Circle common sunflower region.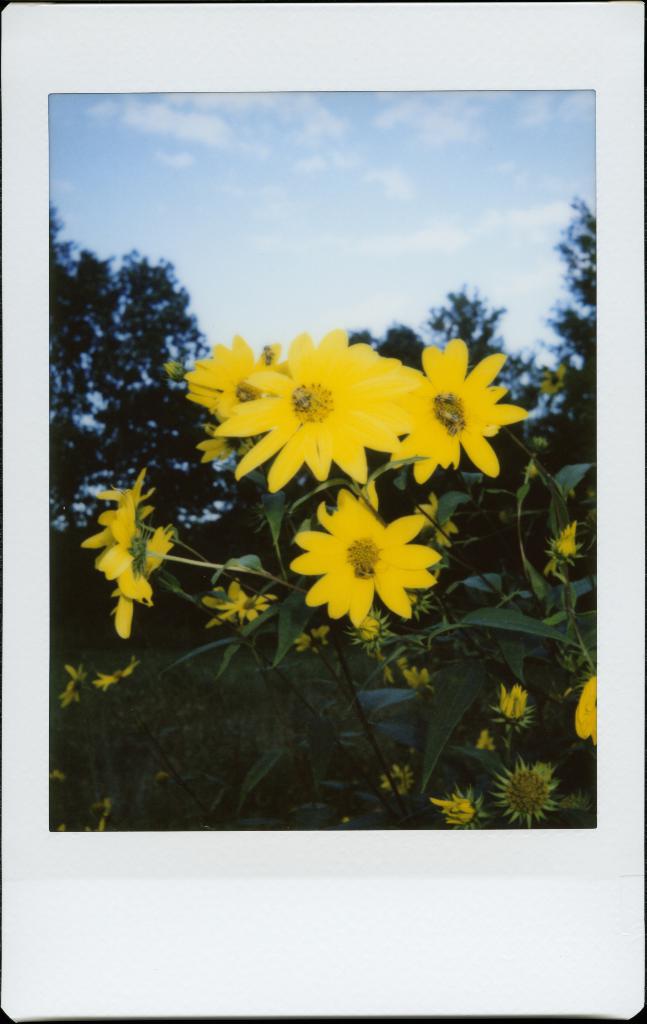
Region: region(499, 684, 532, 736).
